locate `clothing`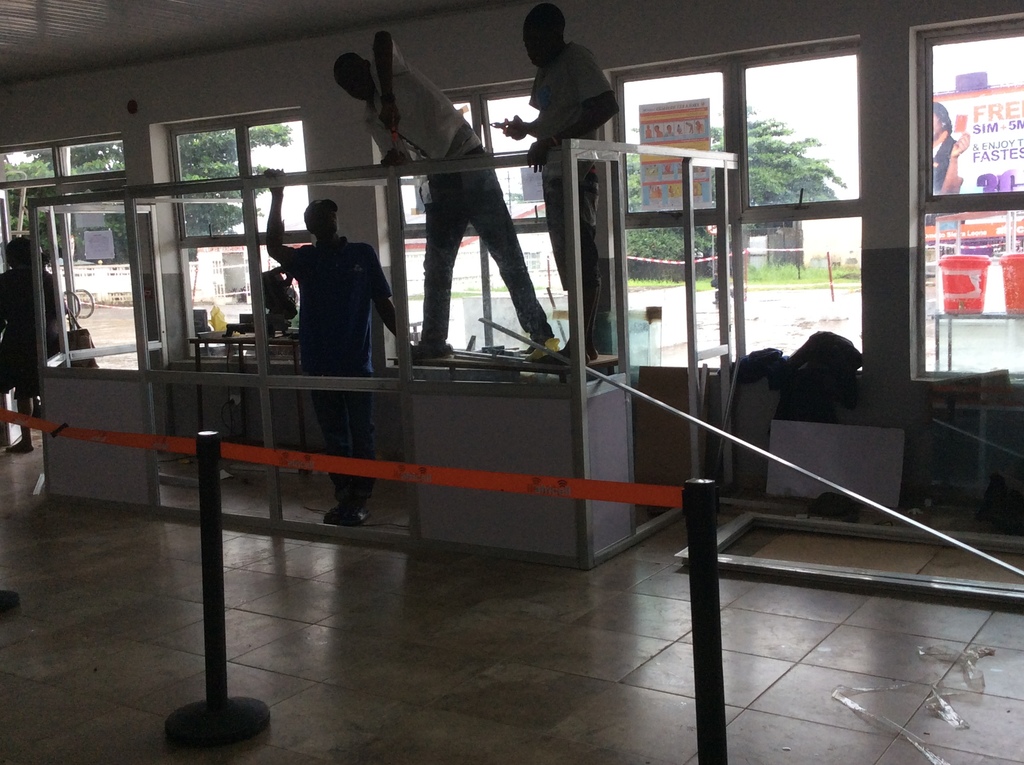
crop(0, 271, 55, 403)
